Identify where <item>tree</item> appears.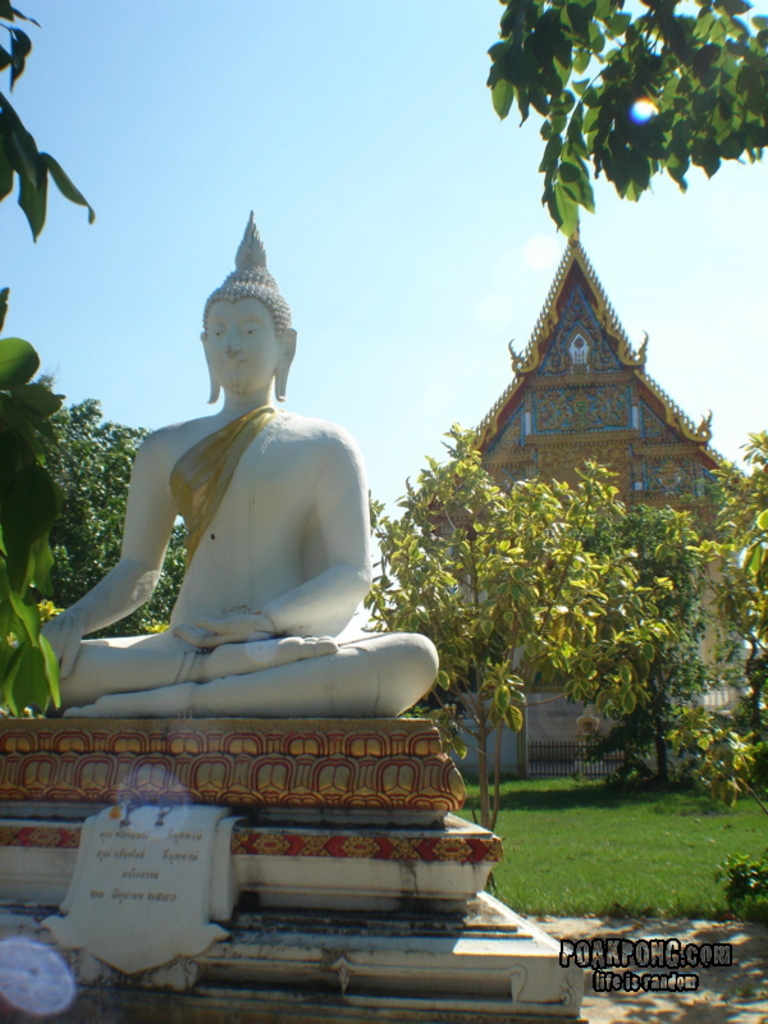
Appears at x1=27, y1=390, x2=196, y2=632.
